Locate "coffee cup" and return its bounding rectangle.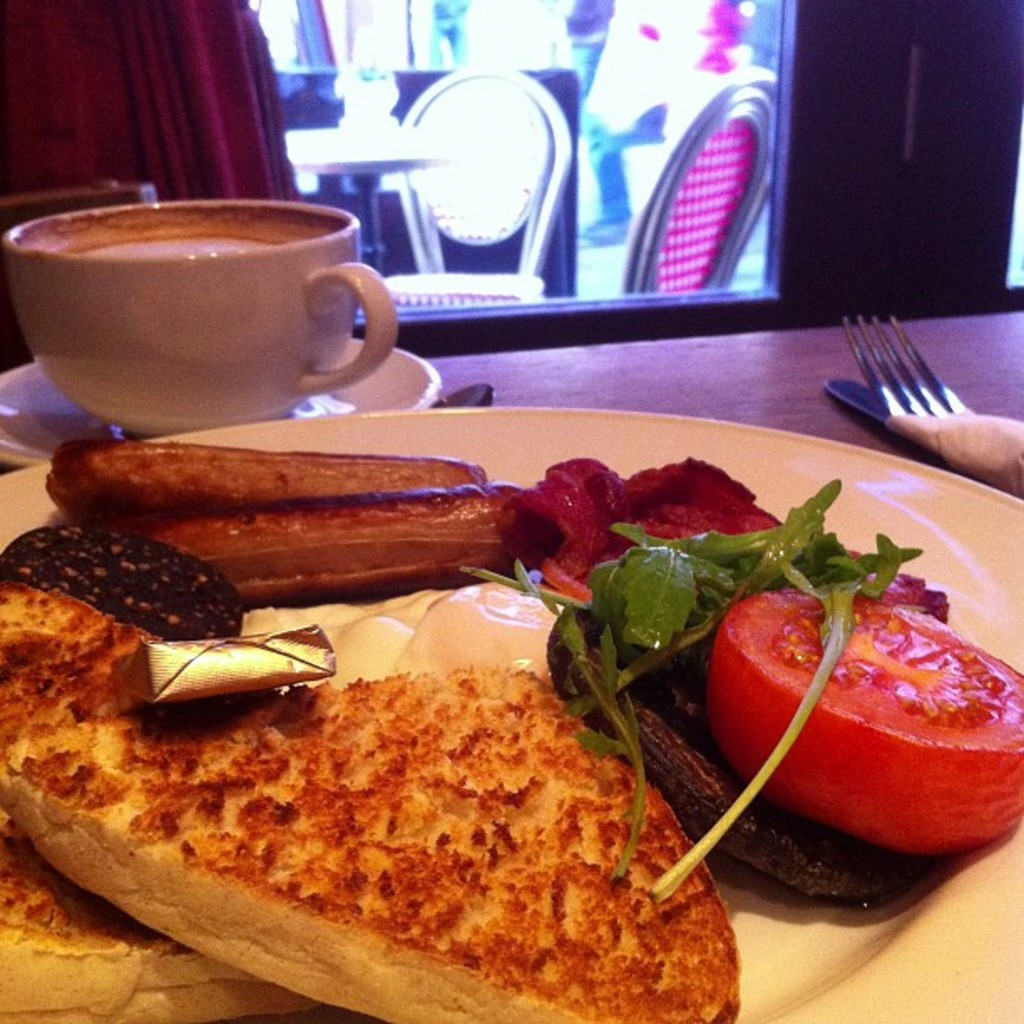
[0,194,402,438].
